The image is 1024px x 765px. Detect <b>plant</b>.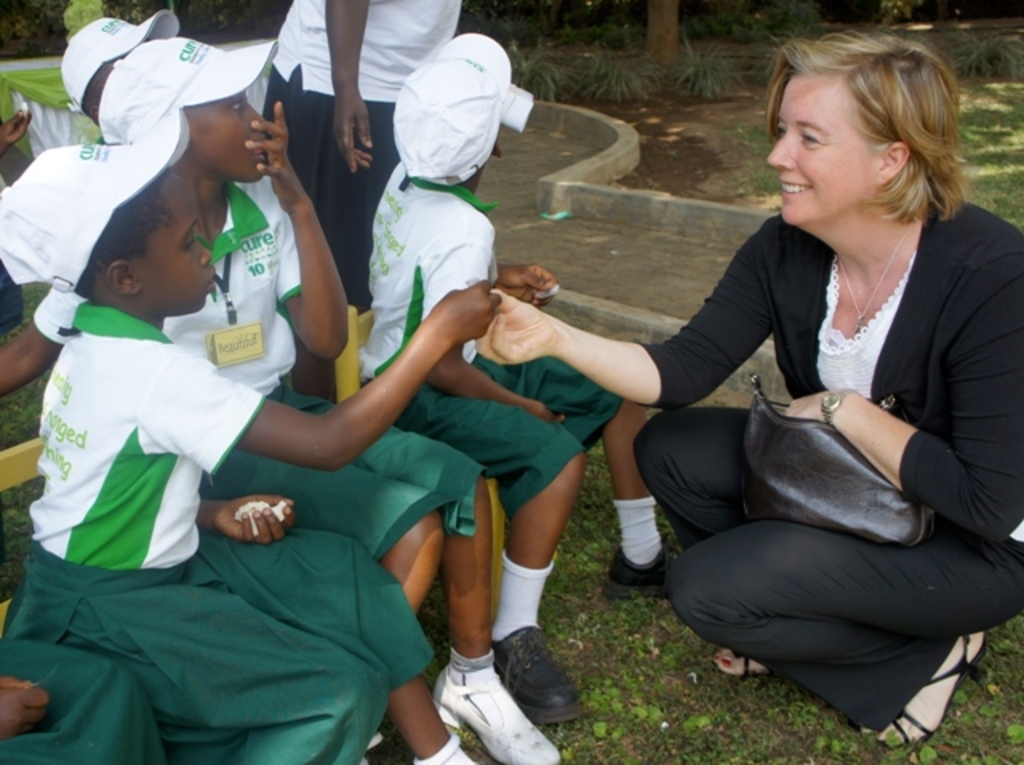
Detection: x1=0, y1=272, x2=62, y2=338.
